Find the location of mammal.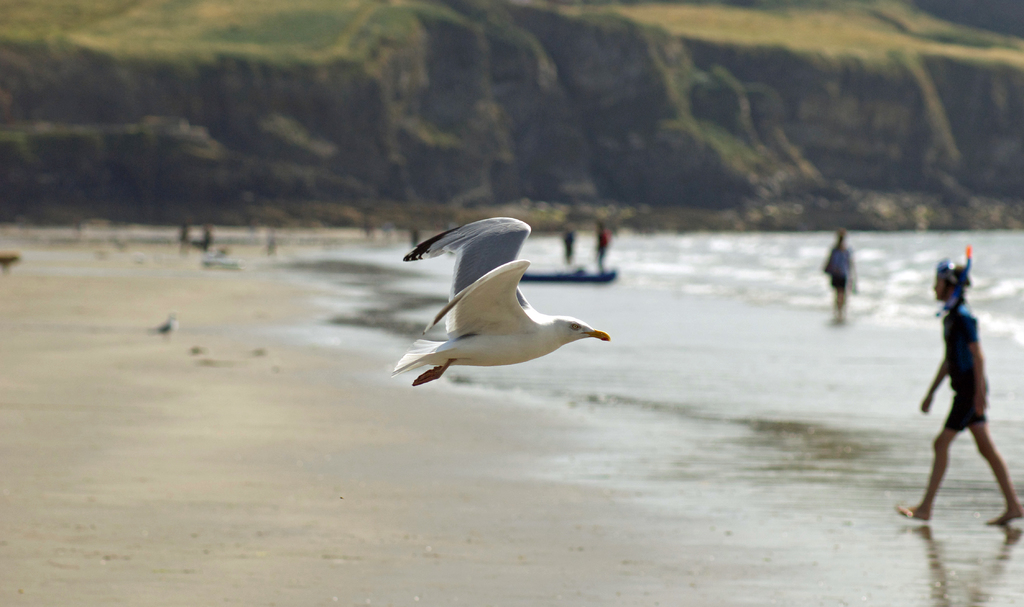
Location: left=891, top=258, right=1023, bottom=529.
